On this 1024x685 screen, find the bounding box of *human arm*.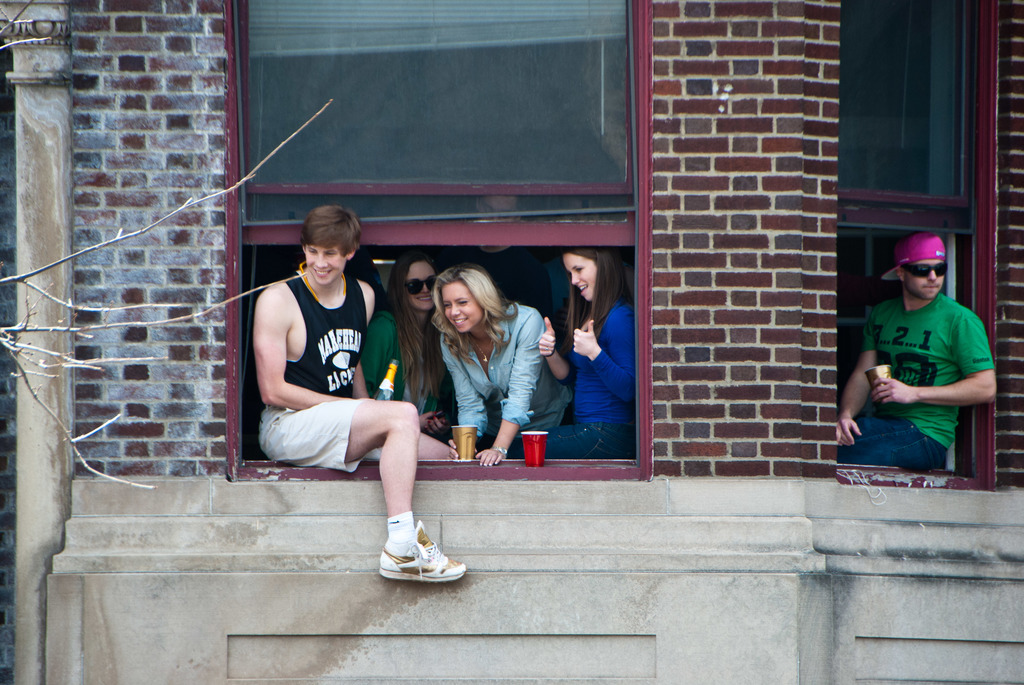
Bounding box: 437, 328, 496, 461.
